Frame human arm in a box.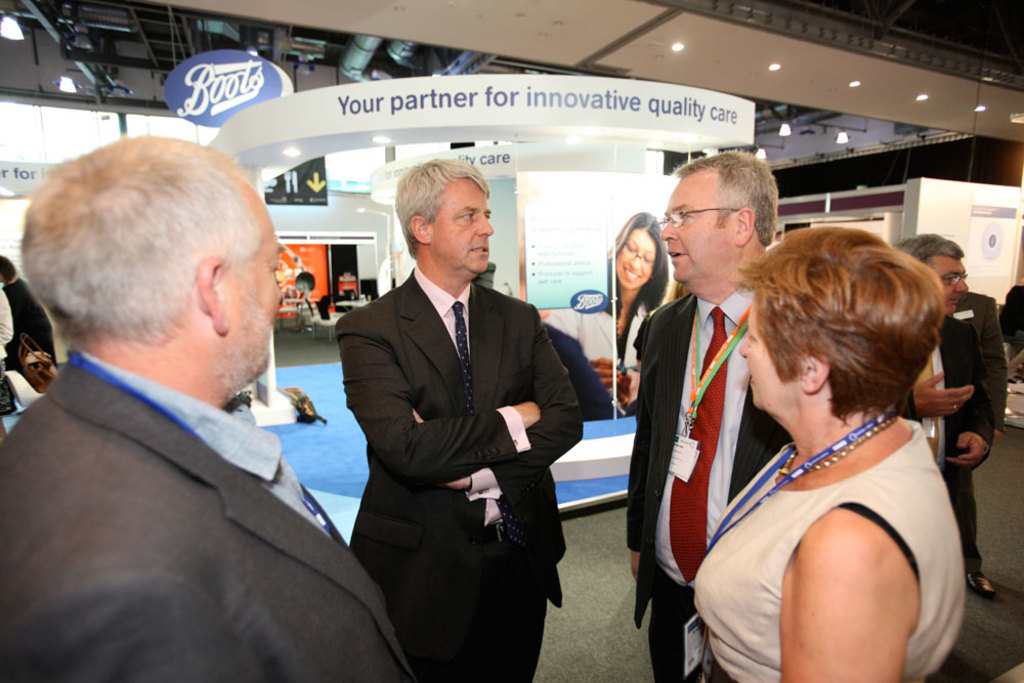
pyautogui.locateOnScreen(361, 302, 544, 484).
